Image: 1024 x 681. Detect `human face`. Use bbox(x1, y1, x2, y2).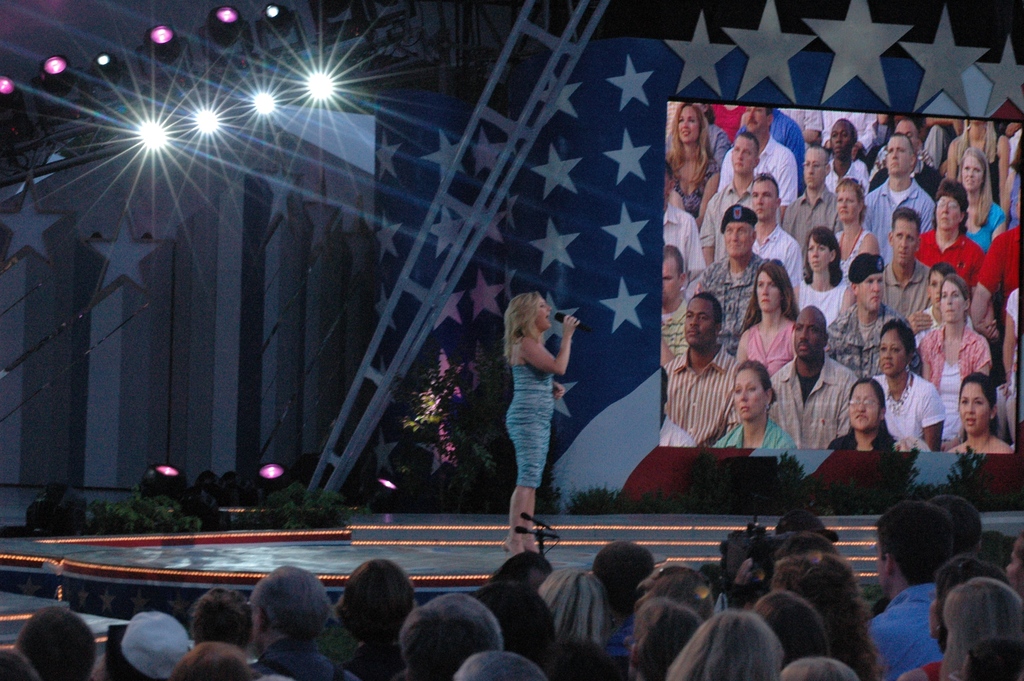
bbox(833, 123, 855, 156).
